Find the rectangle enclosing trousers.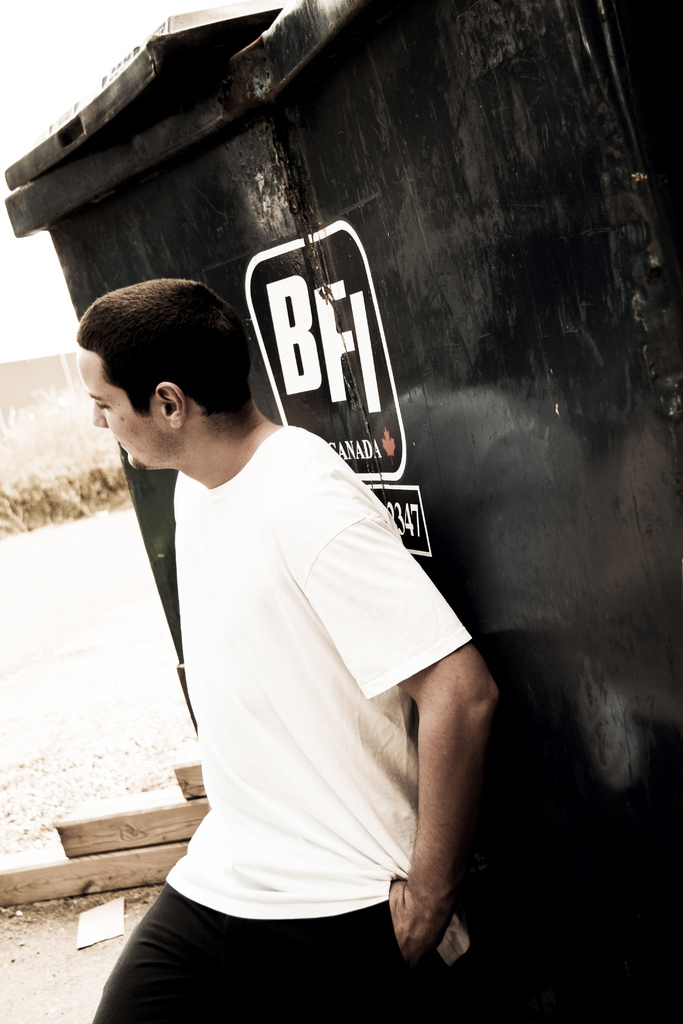
x1=88 y1=881 x2=429 y2=1023.
